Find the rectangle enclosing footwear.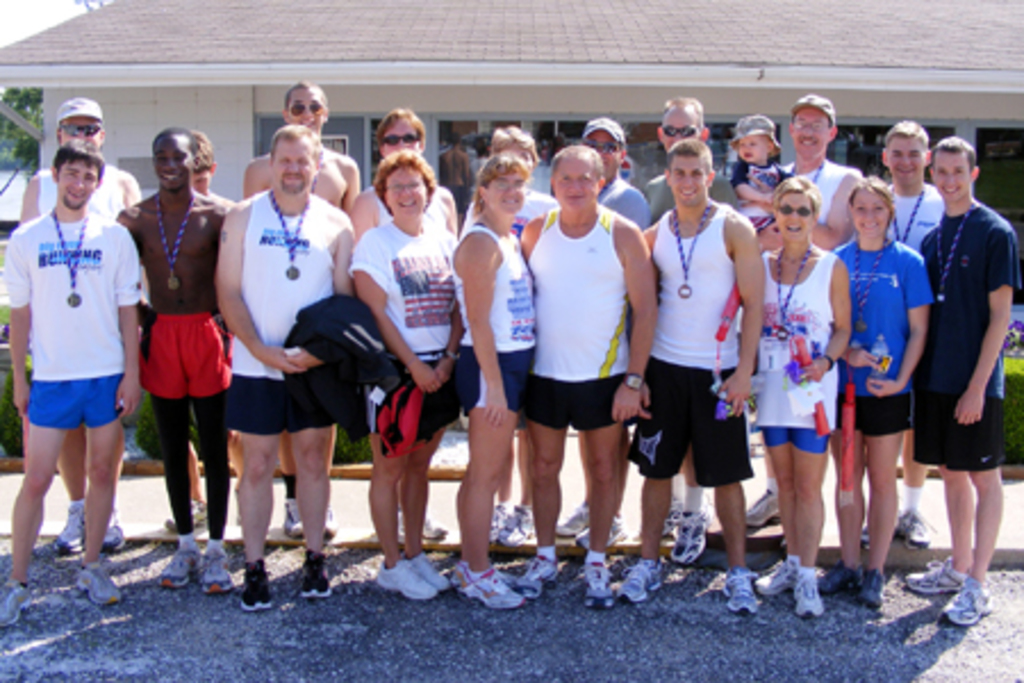
select_region(517, 553, 560, 599).
